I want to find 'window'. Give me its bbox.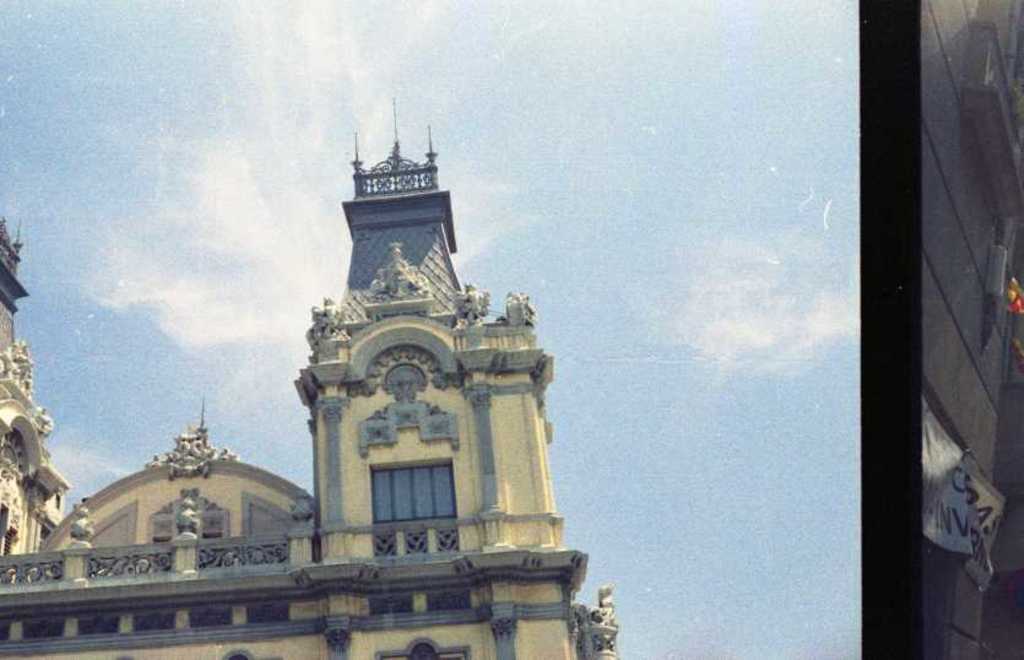
[361, 461, 446, 539].
